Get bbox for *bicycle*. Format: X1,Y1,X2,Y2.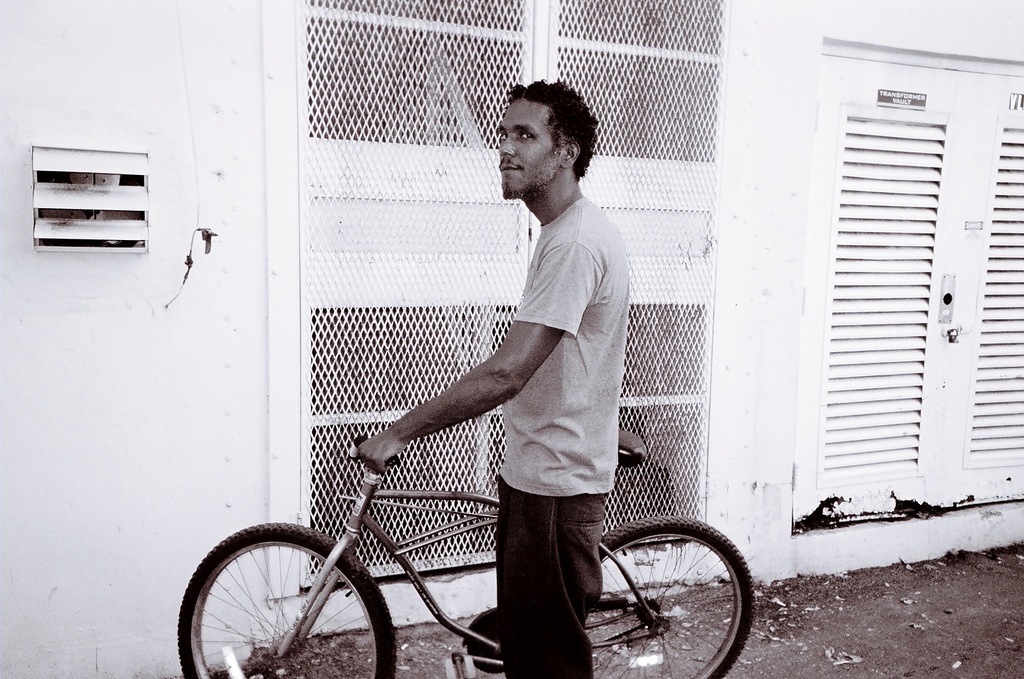
151,357,793,674.
